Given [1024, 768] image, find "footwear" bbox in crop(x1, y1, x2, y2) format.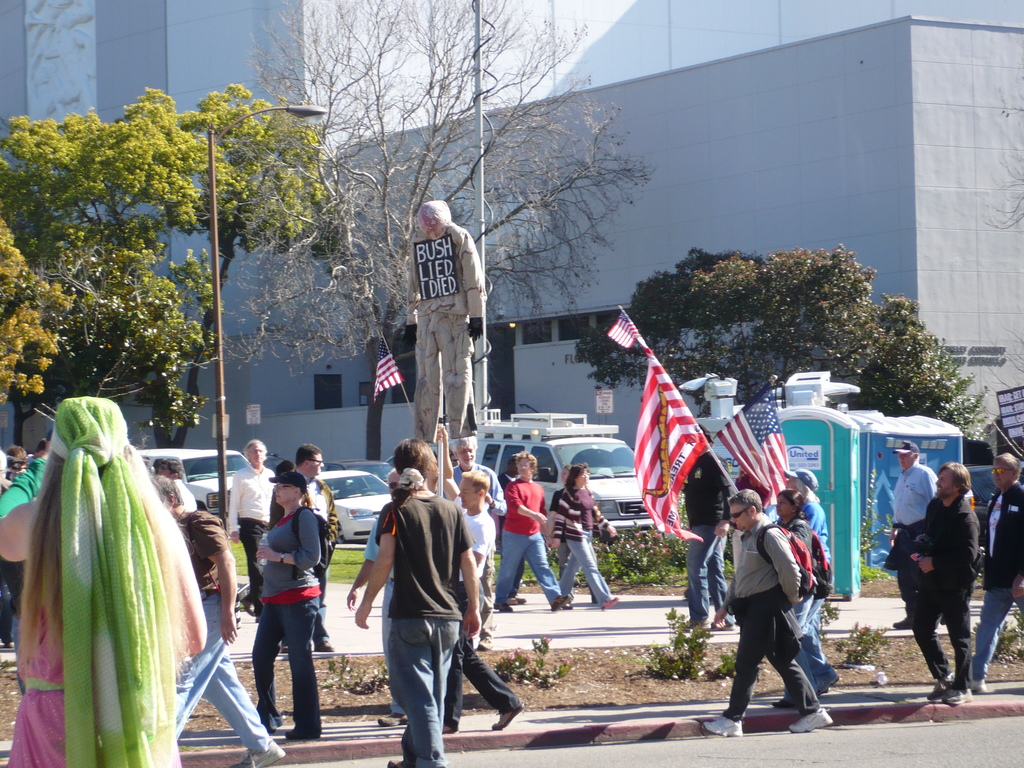
crop(787, 706, 834, 735).
